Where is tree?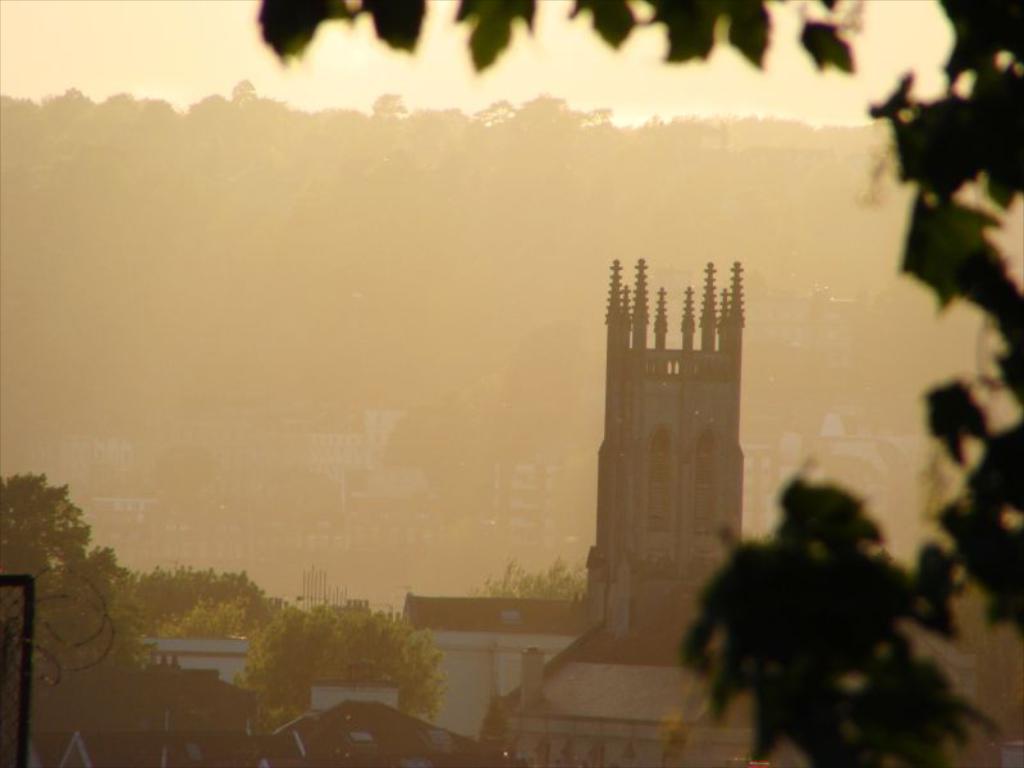
<region>236, 600, 439, 736</region>.
